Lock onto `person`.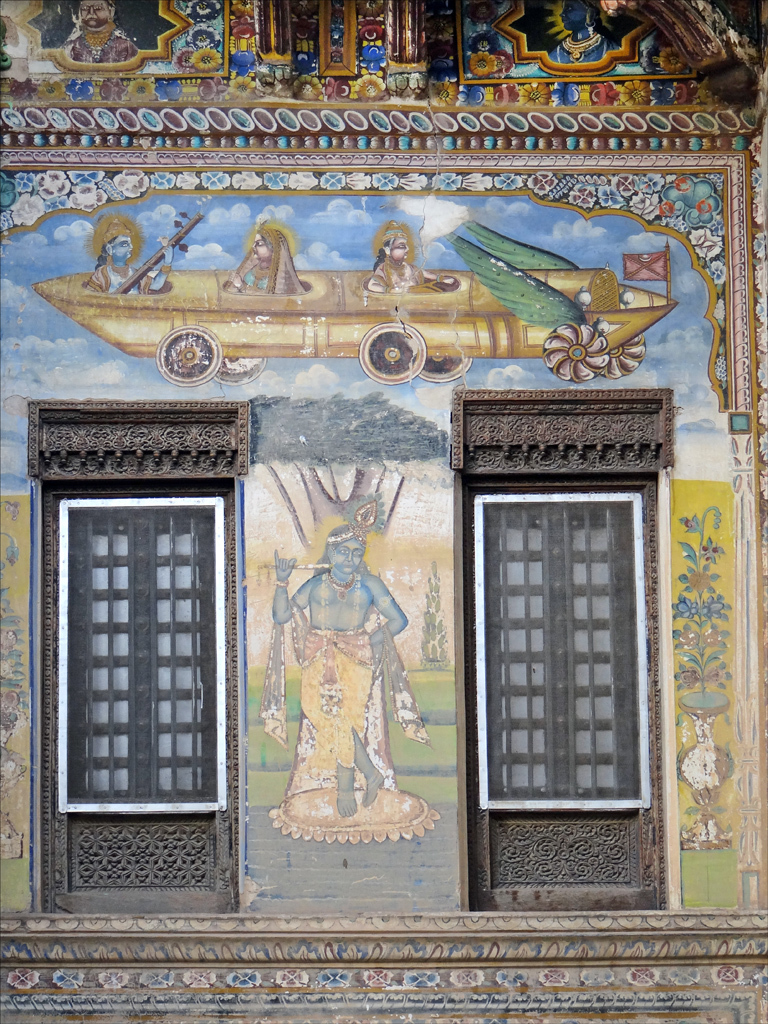
Locked: [left=86, top=219, right=174, bottom=298].
